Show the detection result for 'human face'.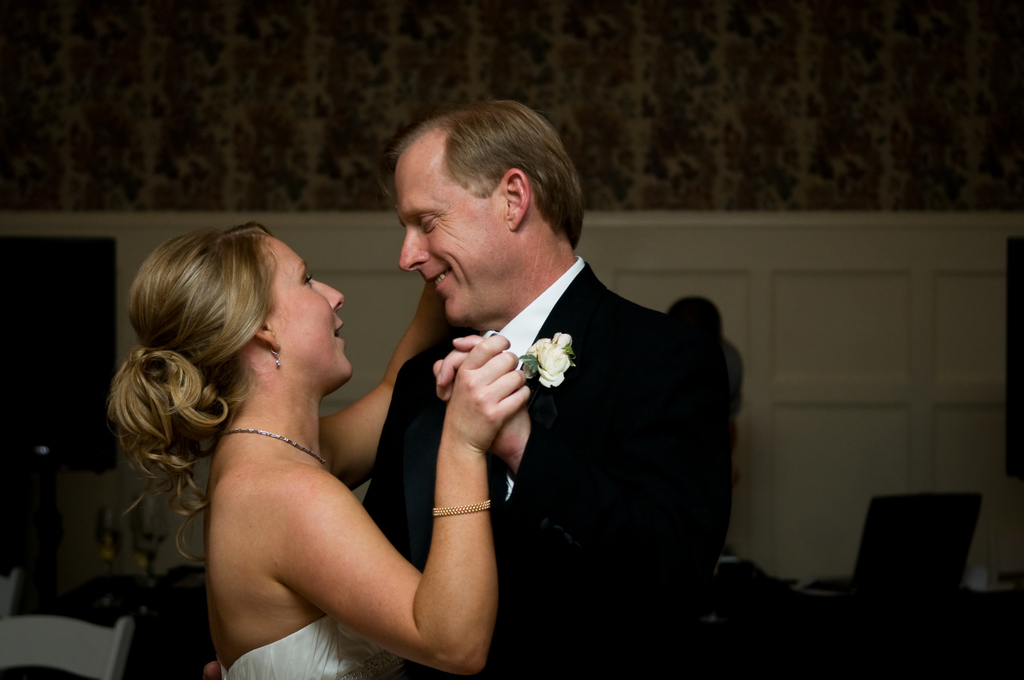
x1=268 y1=235 x2=349 y2=378.
